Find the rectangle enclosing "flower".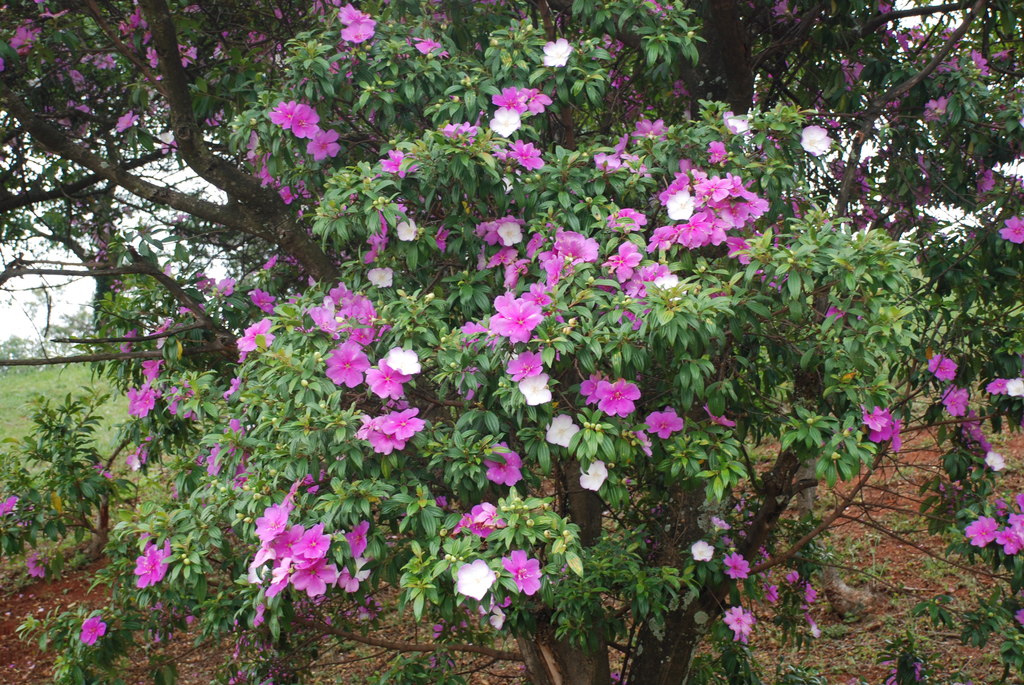
pyautogui.locateOnScreen(337, 1, 380, 50).
